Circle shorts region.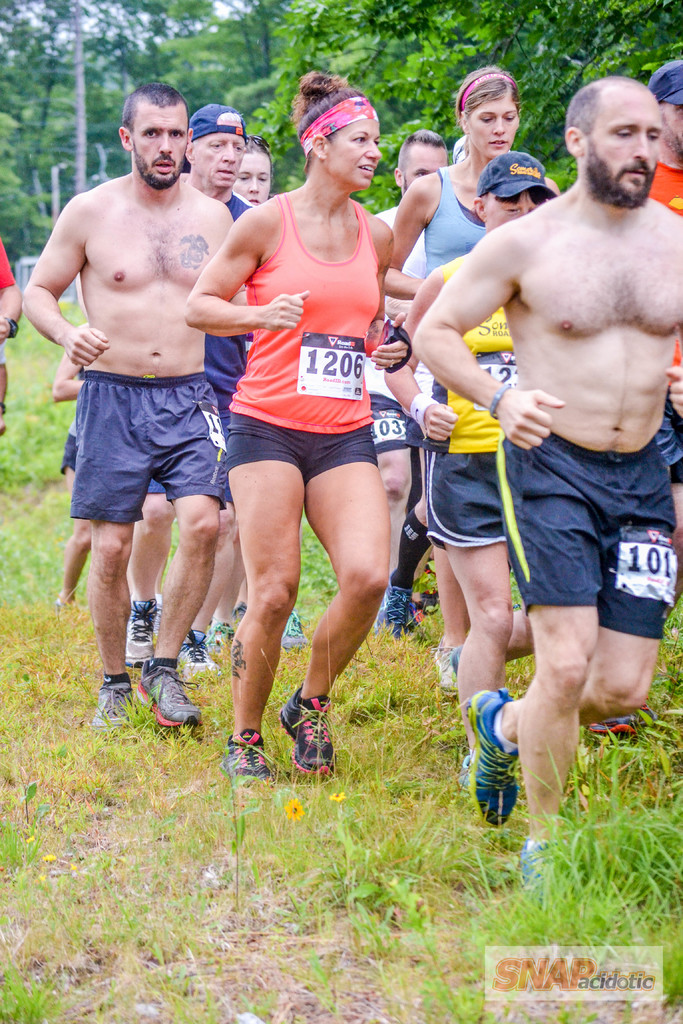
Region: [425, 449, 504, 547].
